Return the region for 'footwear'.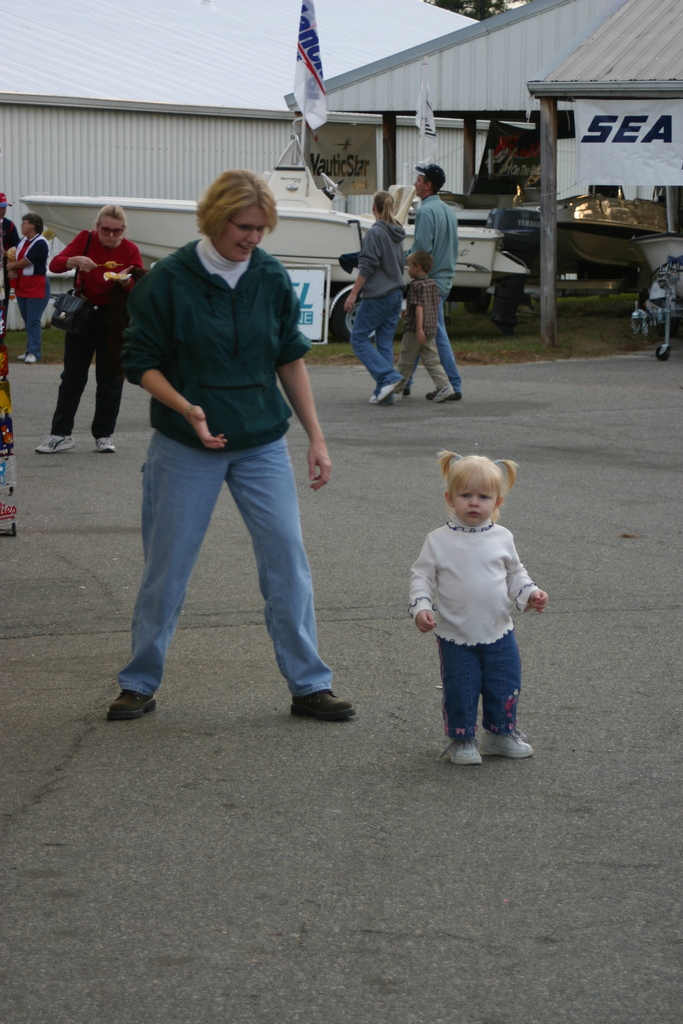
[370, 371, 400, 396].
